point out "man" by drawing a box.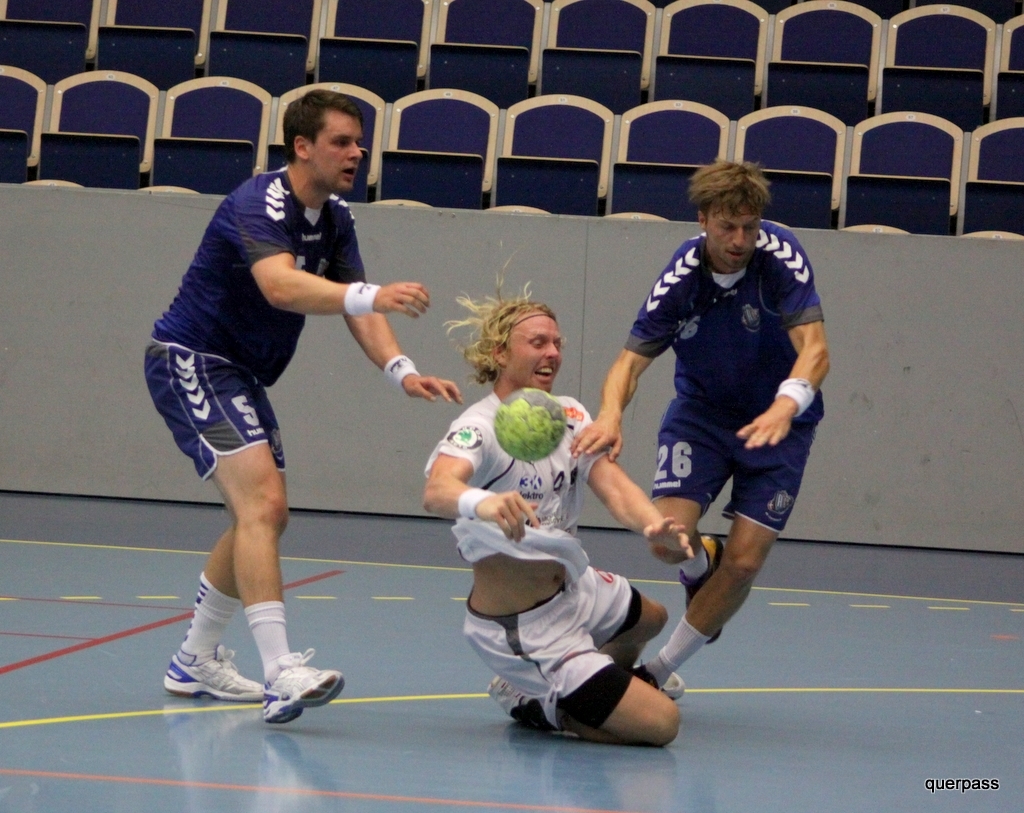
{"left": 564, "top": 160, "right": 830, "bottom": 690}.
